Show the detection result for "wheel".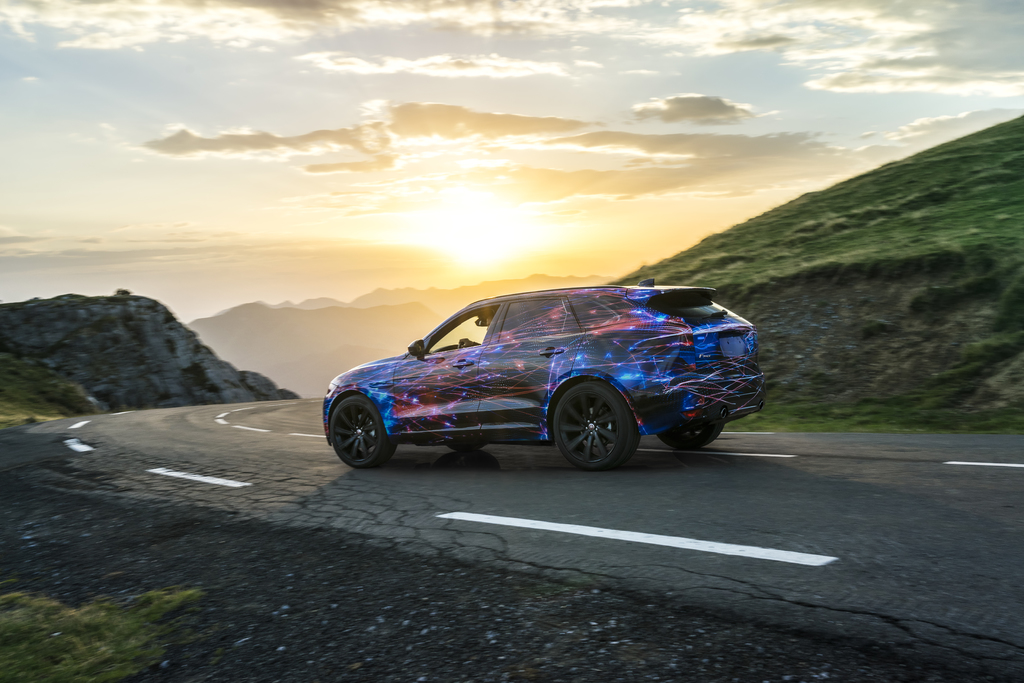
333/395/392/465.
